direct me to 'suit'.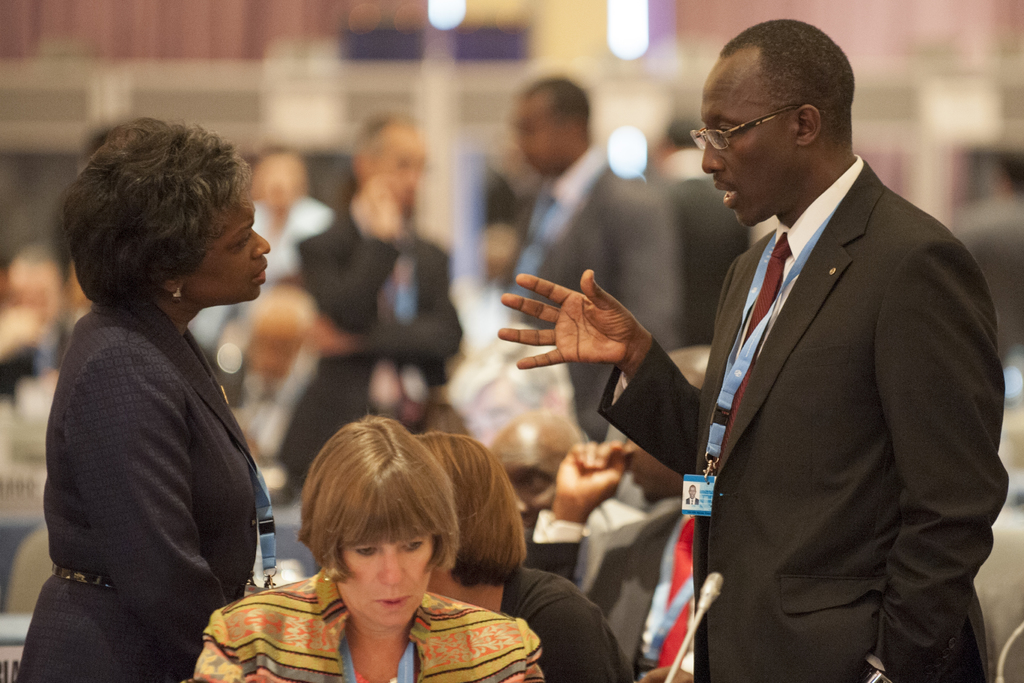
Direction: [273, 207, 463, 493].
